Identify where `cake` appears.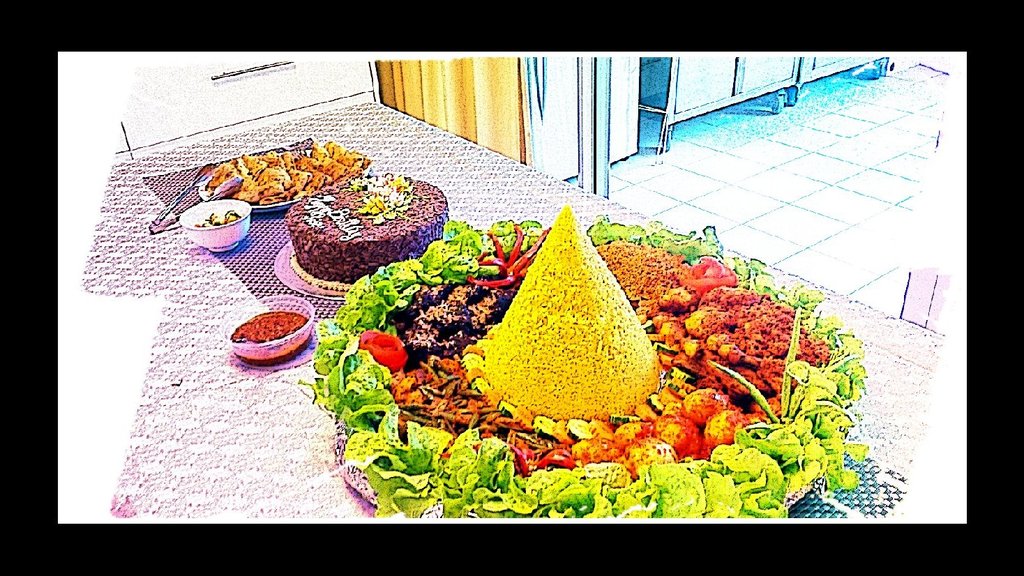
Appears at x1=281, y1=168, x2=449, y2=291.
